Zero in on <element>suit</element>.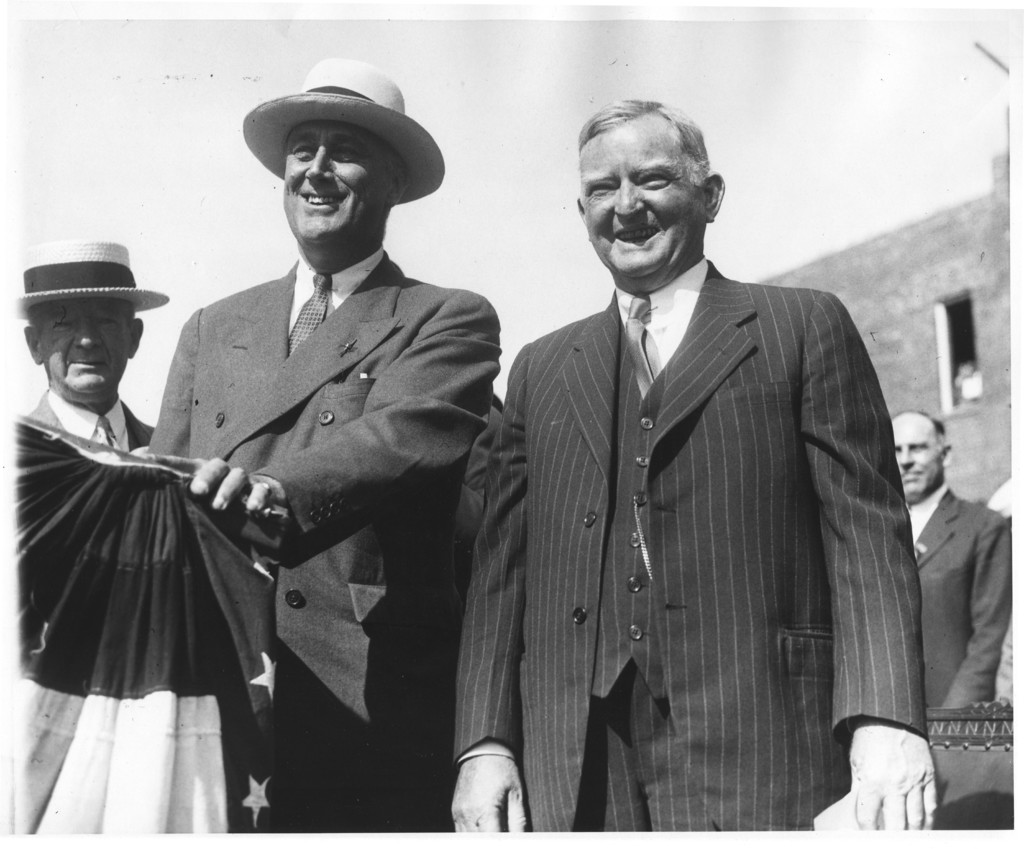
Zeroed in: 911/484/1014/716.
